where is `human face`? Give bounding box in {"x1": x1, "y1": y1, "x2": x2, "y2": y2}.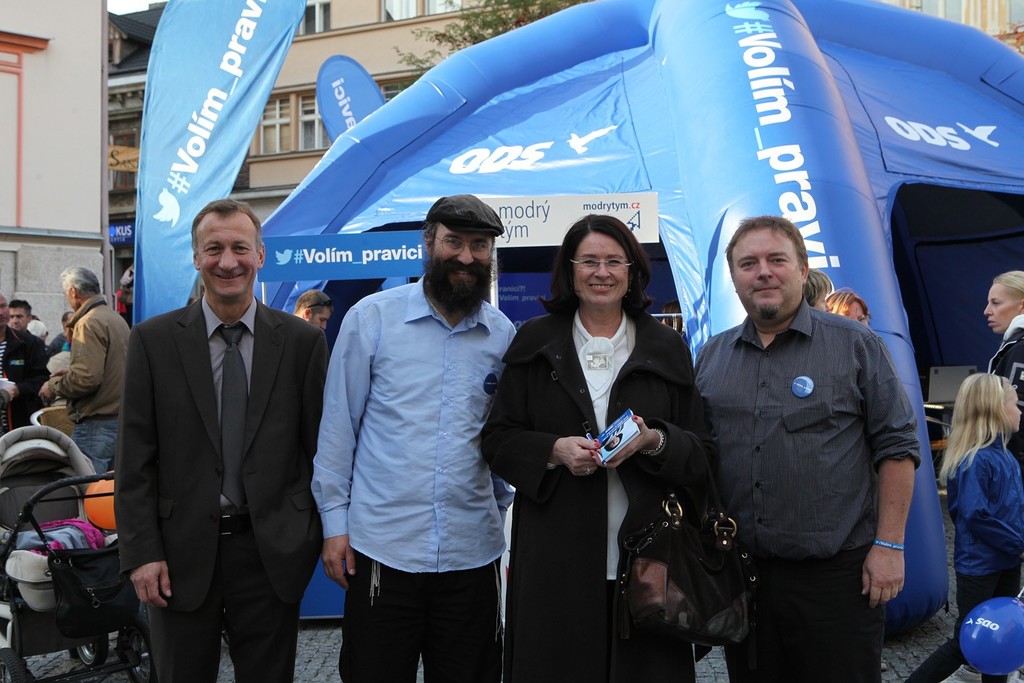
{"x1": 850, "y1": 304, "x2": 864, "y2": 325}.
